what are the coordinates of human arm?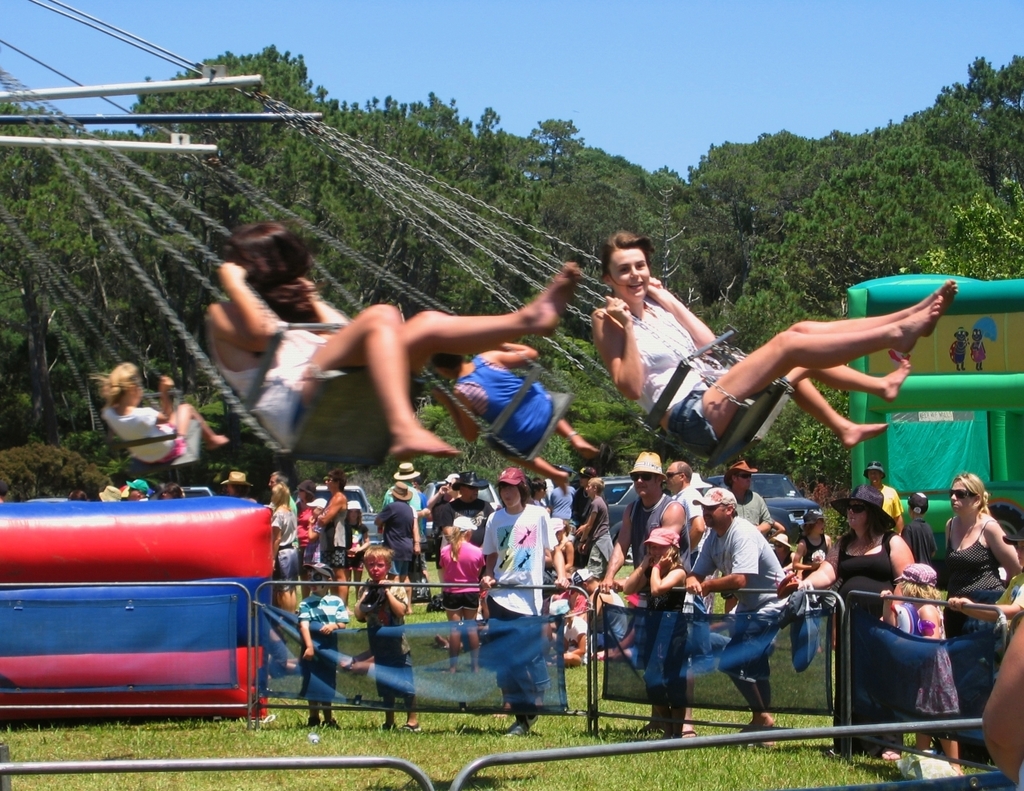
Rect(348, 533, 372, 552).
